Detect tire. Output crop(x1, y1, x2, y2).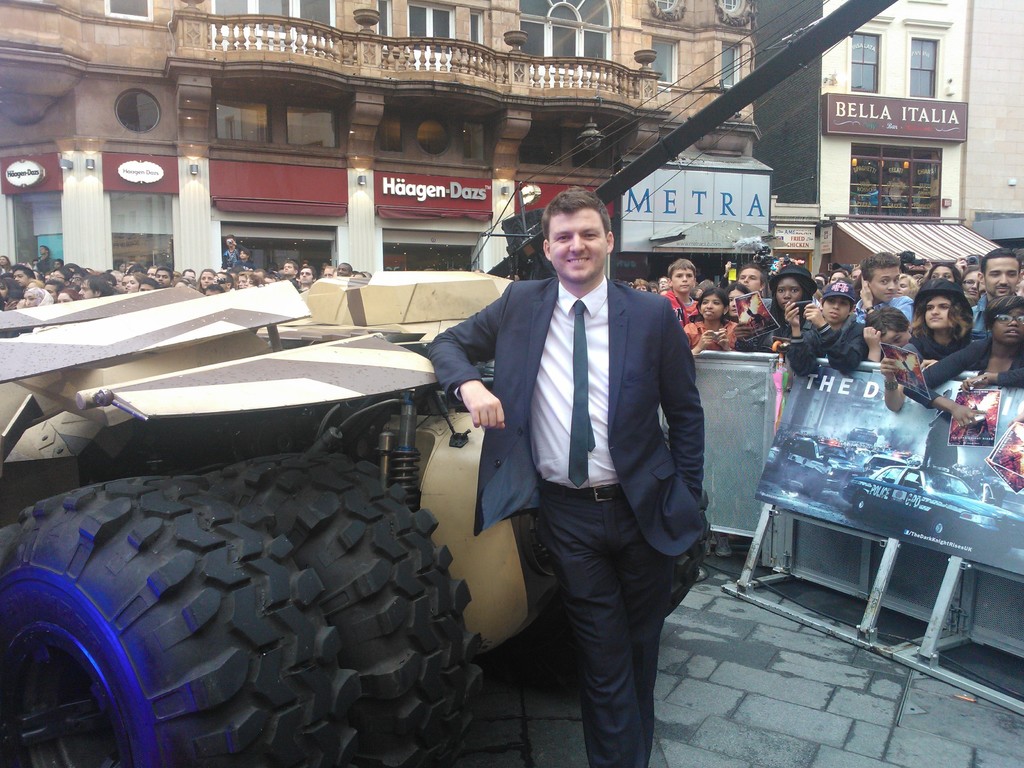
crop(989, 543, 1011, 555).
